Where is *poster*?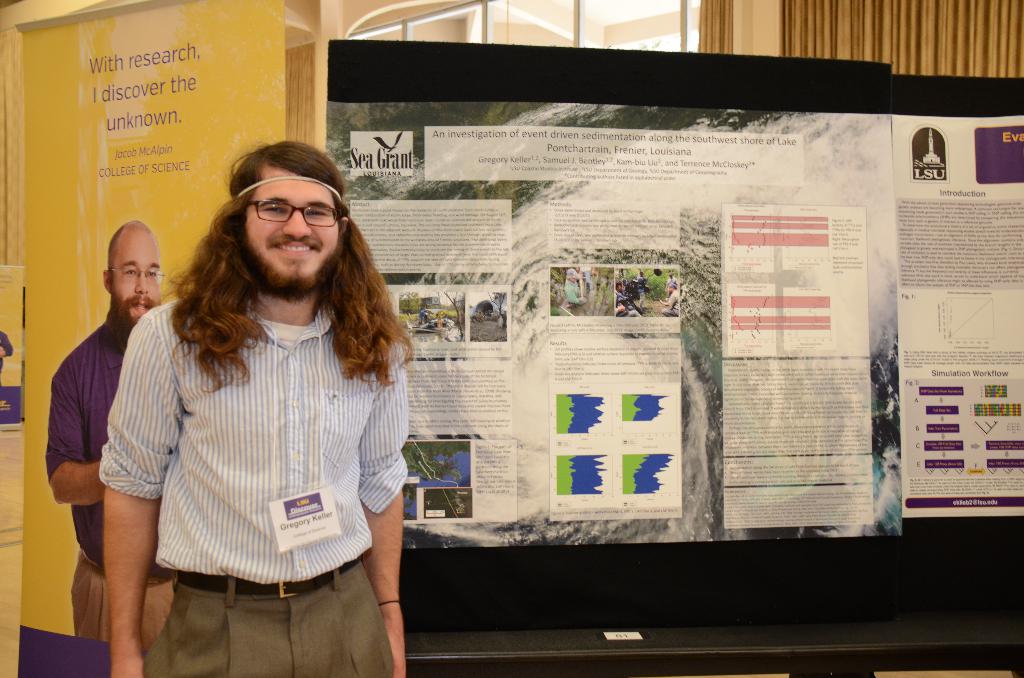
18,3,284,622.
